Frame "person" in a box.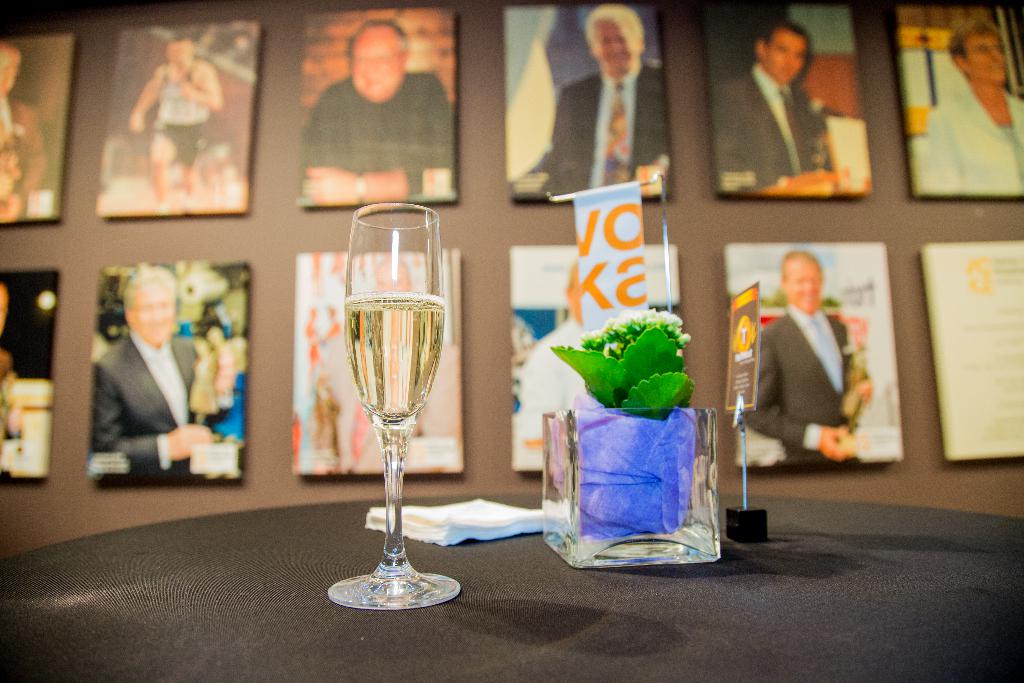
0, 40, 47, 222.
